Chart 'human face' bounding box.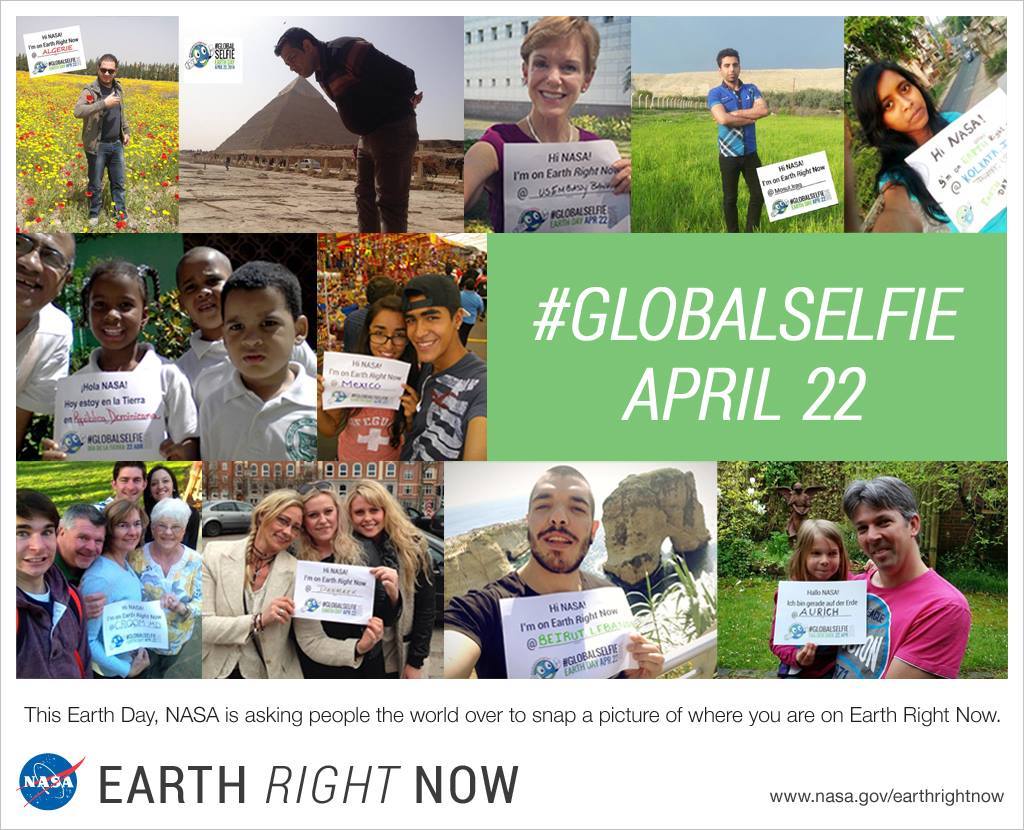
Charted: <region>410, 298, 456, 362</region>.
